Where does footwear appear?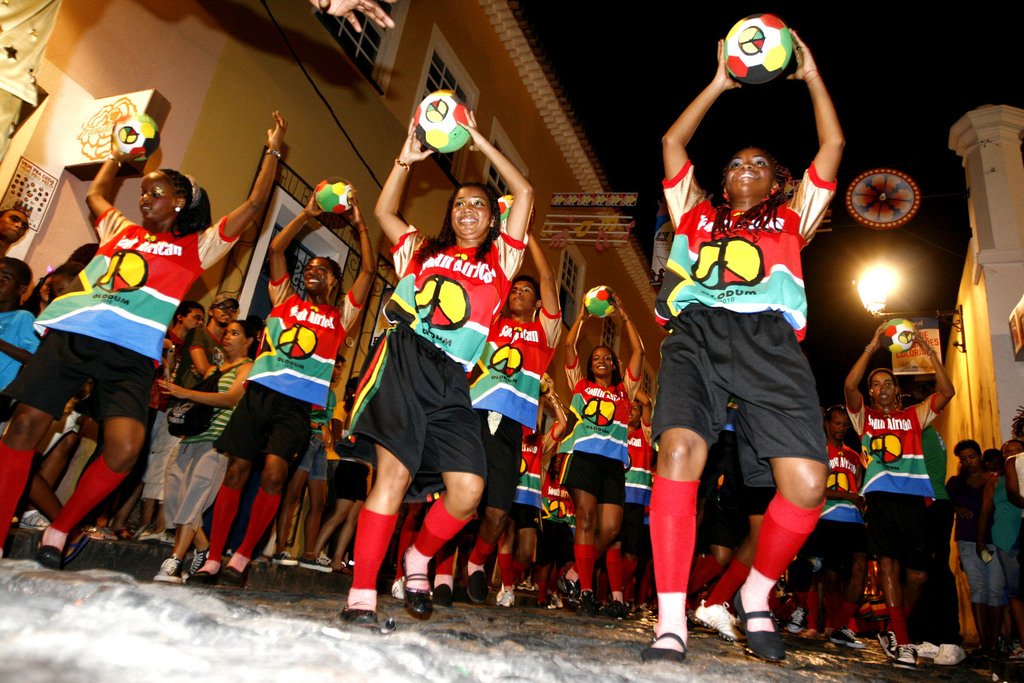
Appears at [x1=468, y1=569, x2=489, y2=605].
